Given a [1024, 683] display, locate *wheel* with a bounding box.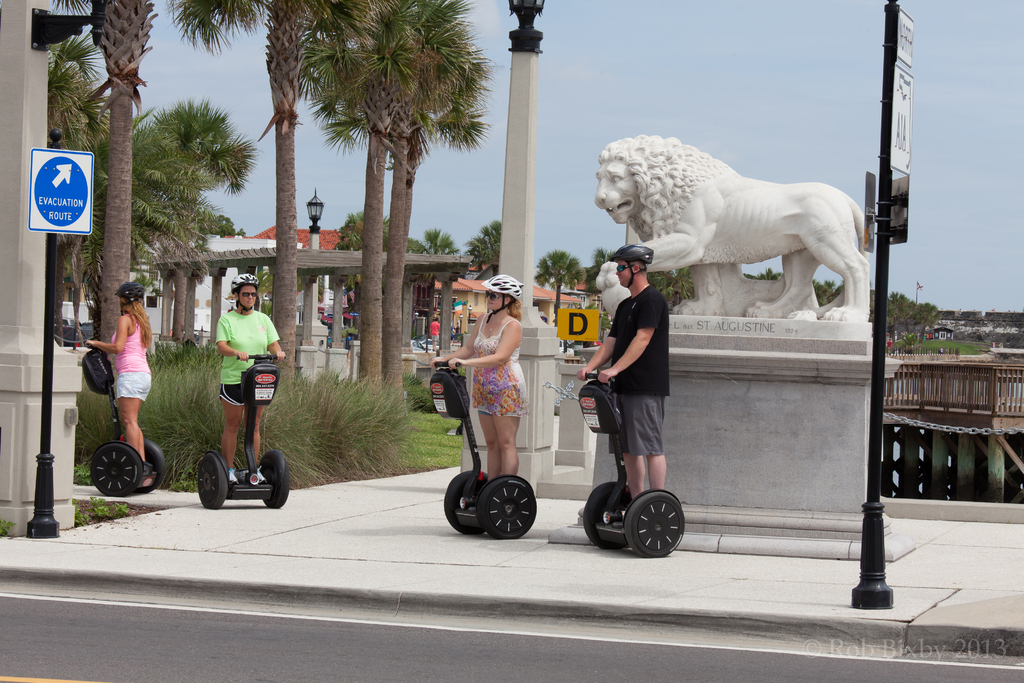
Located: 264, 465, 290, 509.
